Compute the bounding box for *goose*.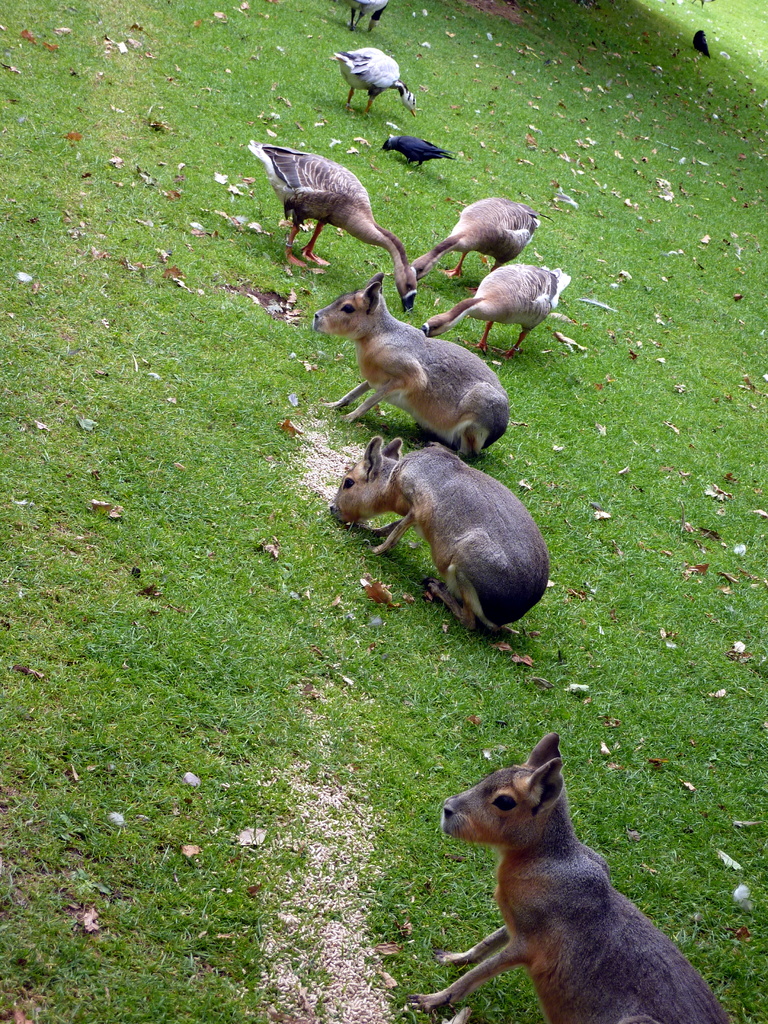
l=333, t=47, r=412, b=120.
